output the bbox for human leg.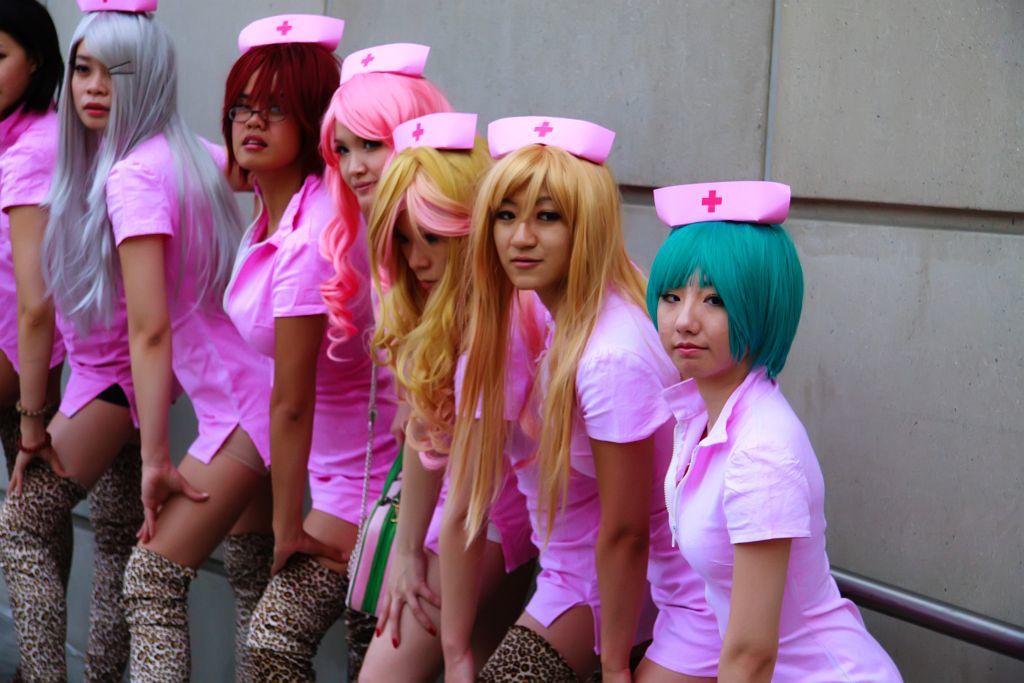
rect(0, 389, 137, 682).
